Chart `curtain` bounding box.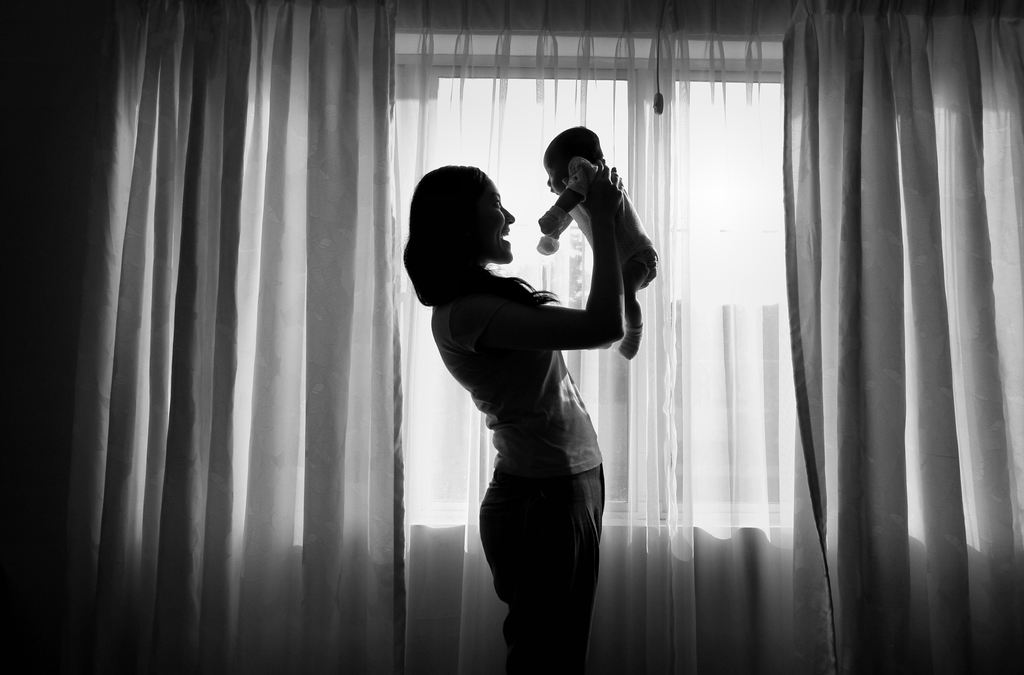
Charted: [0,0,1023,674].
